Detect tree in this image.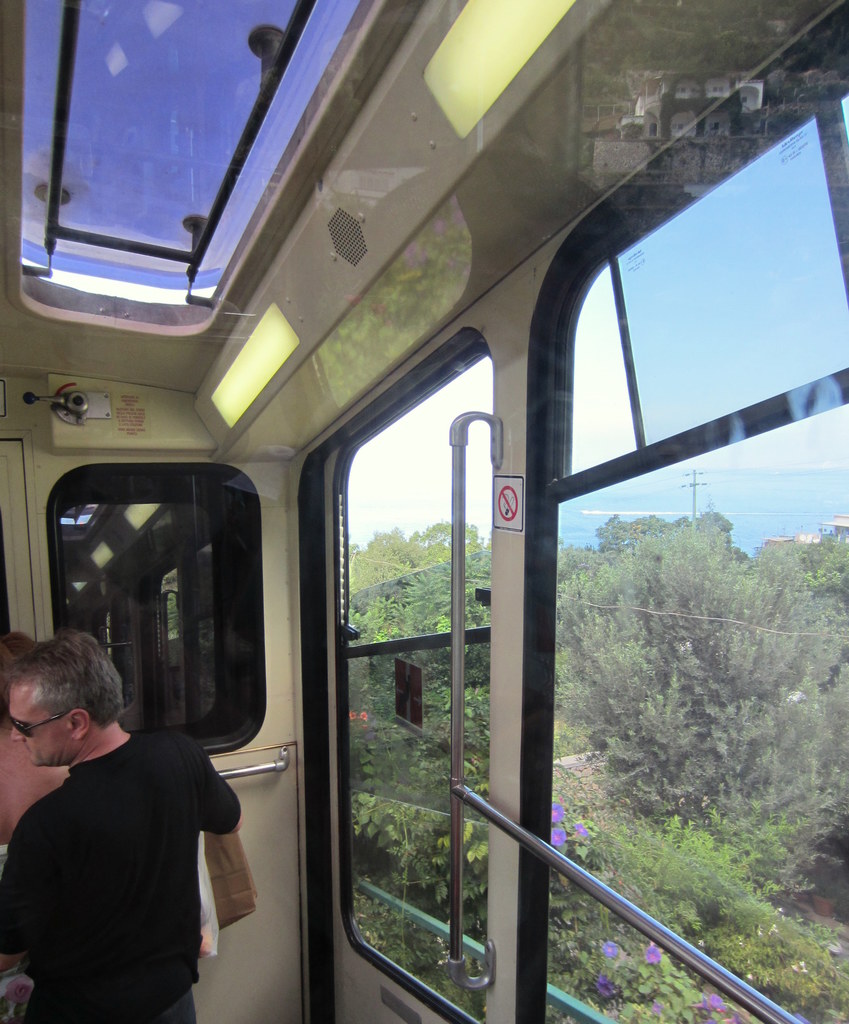
Detection: left=590, top=513, right=753, bottom=555.
